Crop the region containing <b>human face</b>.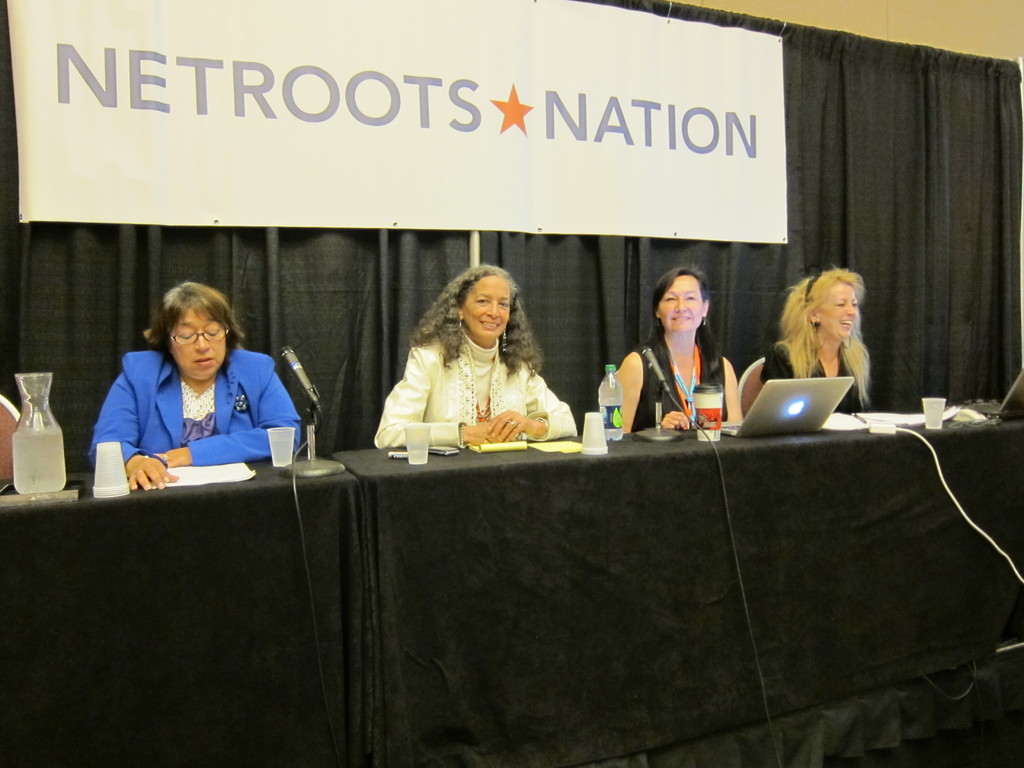
Crop region: [x1=657, y1=275, x2=704, y2=332].
